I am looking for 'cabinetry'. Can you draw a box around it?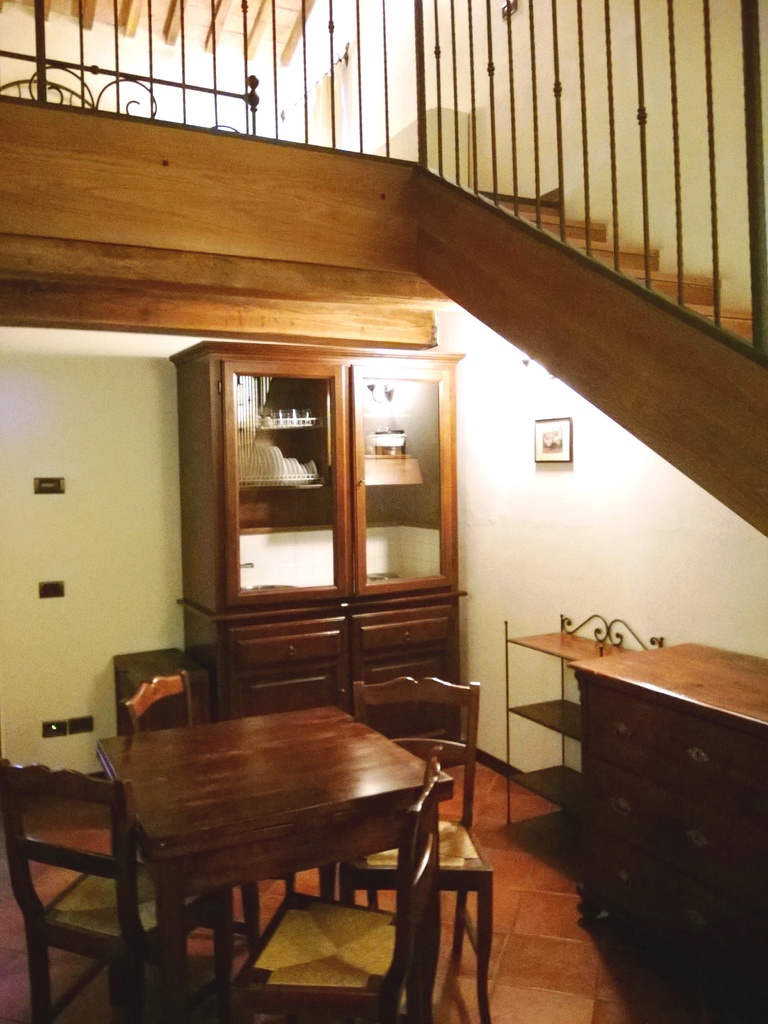
Sure, the bounding box is bbox=[567, 643, 767, 995].
